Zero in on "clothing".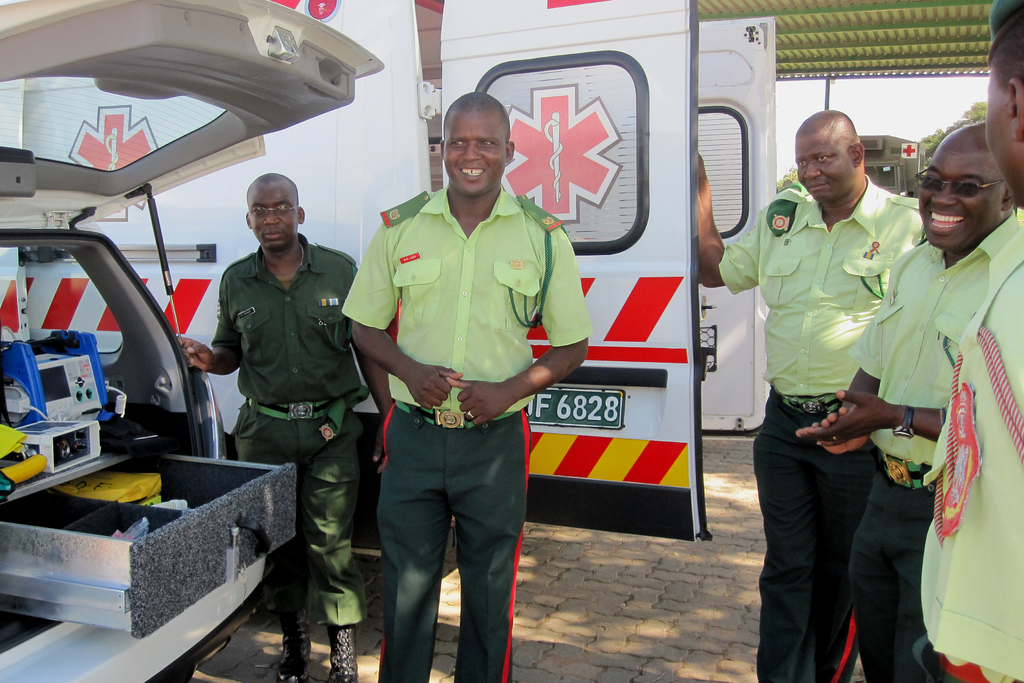
Zeroed in: detection(716, 188, 922, 682).
